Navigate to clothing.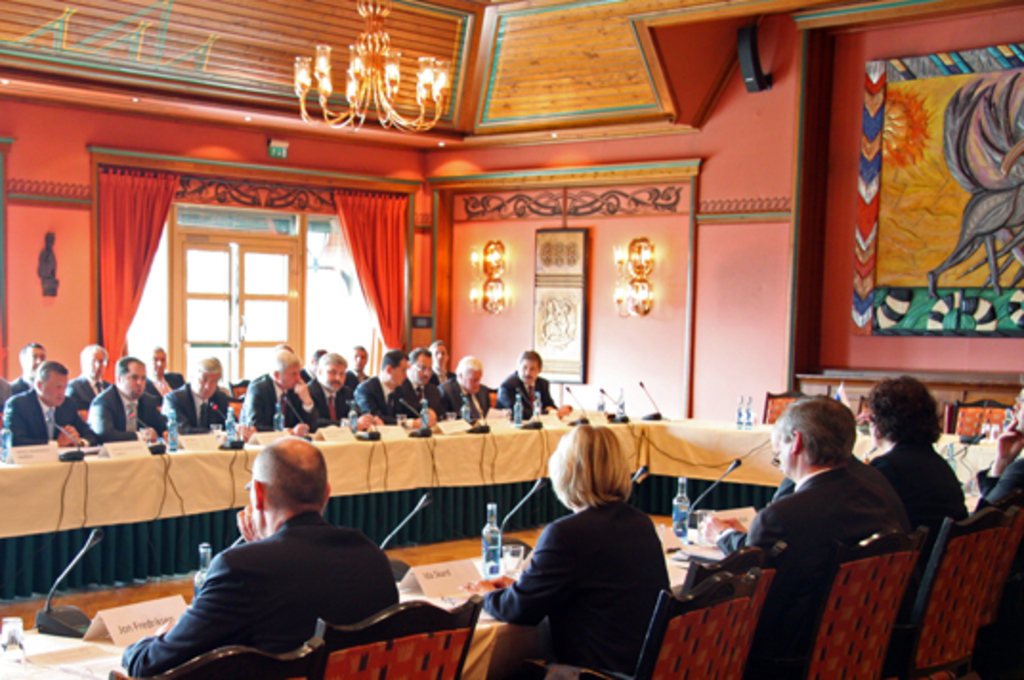
Navigation target: [676,460,904,619].
